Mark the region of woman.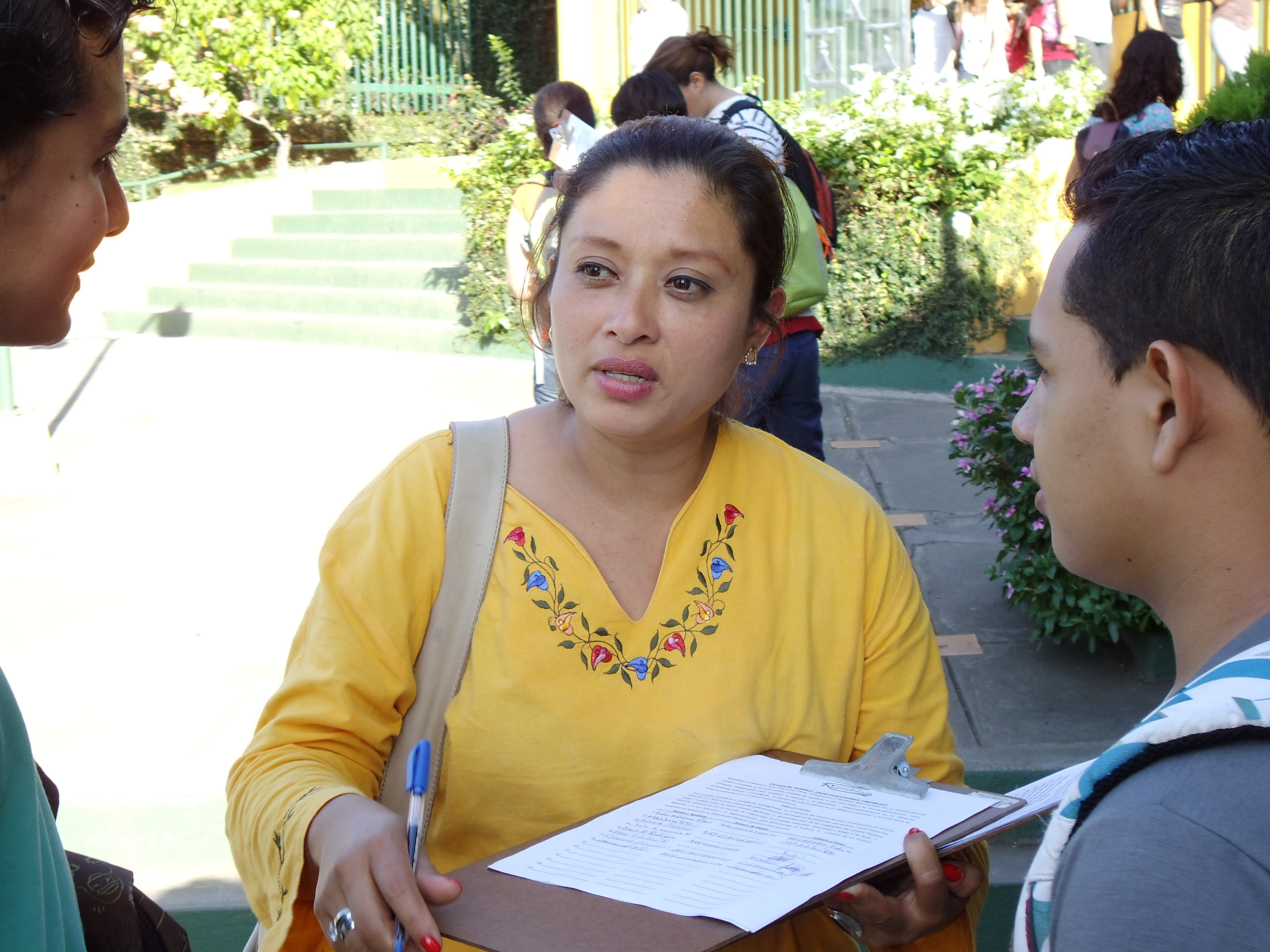
Region: detection(92, 47, 383, 359).
